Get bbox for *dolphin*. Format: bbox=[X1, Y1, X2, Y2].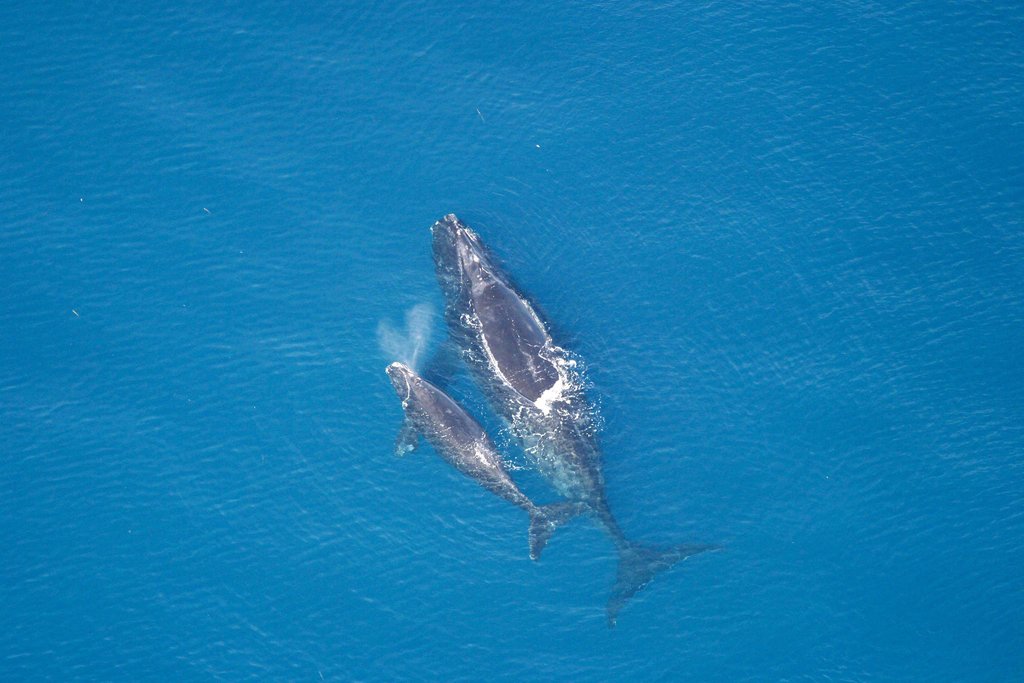
bbox=[428, 214, 728, 629].
